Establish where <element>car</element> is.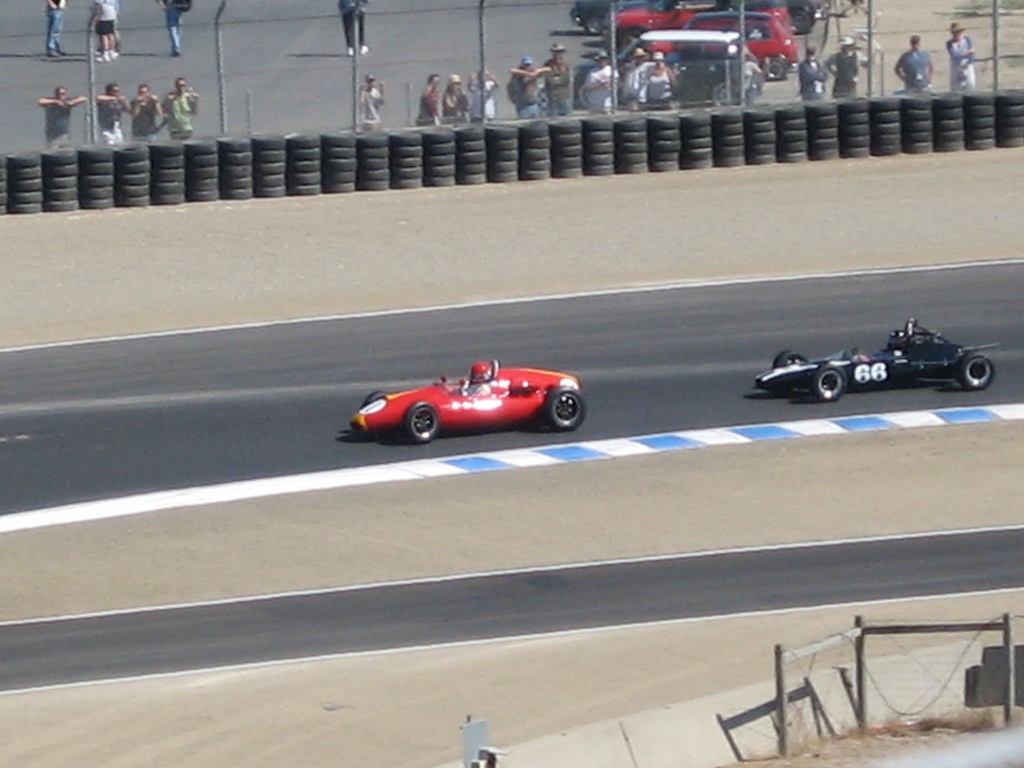
Established at x1=597 y1=0 x2=781 y2=40.
